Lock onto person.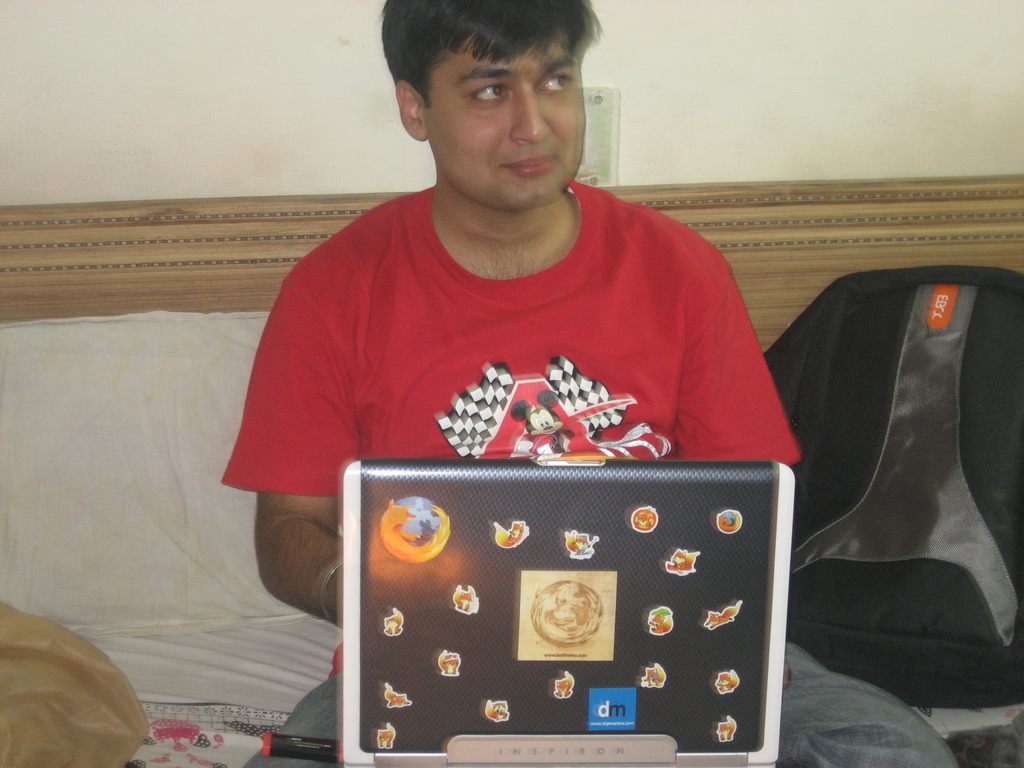
Locked: [223,0,956,767].
